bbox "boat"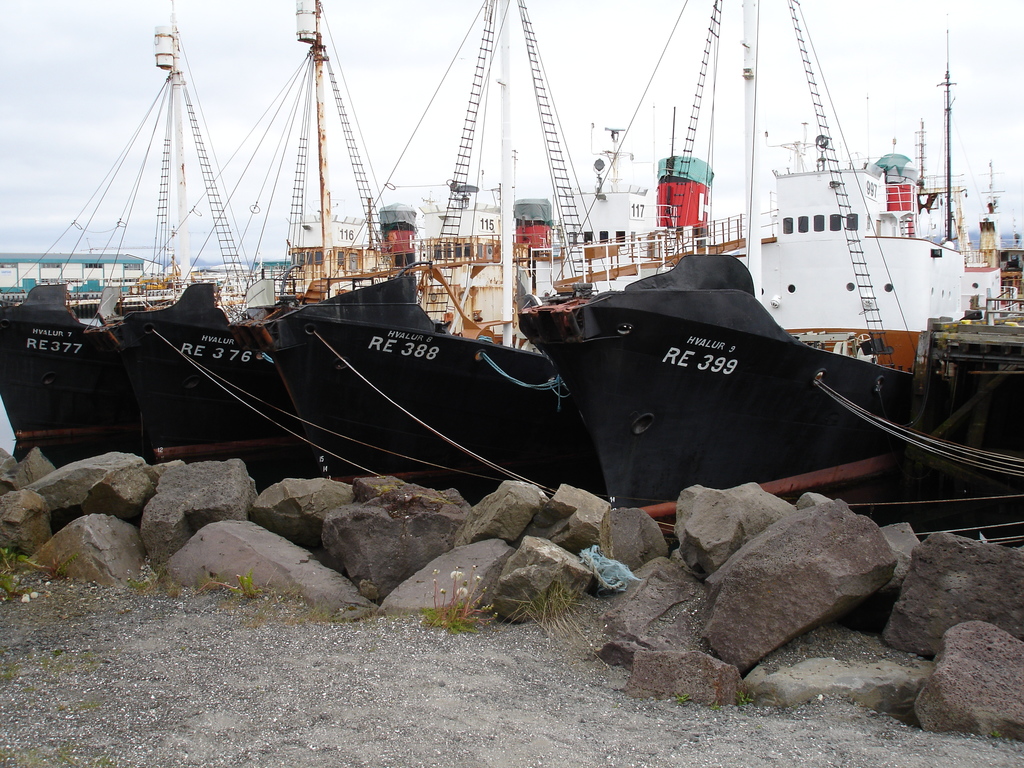
0, 0, 260, 467
